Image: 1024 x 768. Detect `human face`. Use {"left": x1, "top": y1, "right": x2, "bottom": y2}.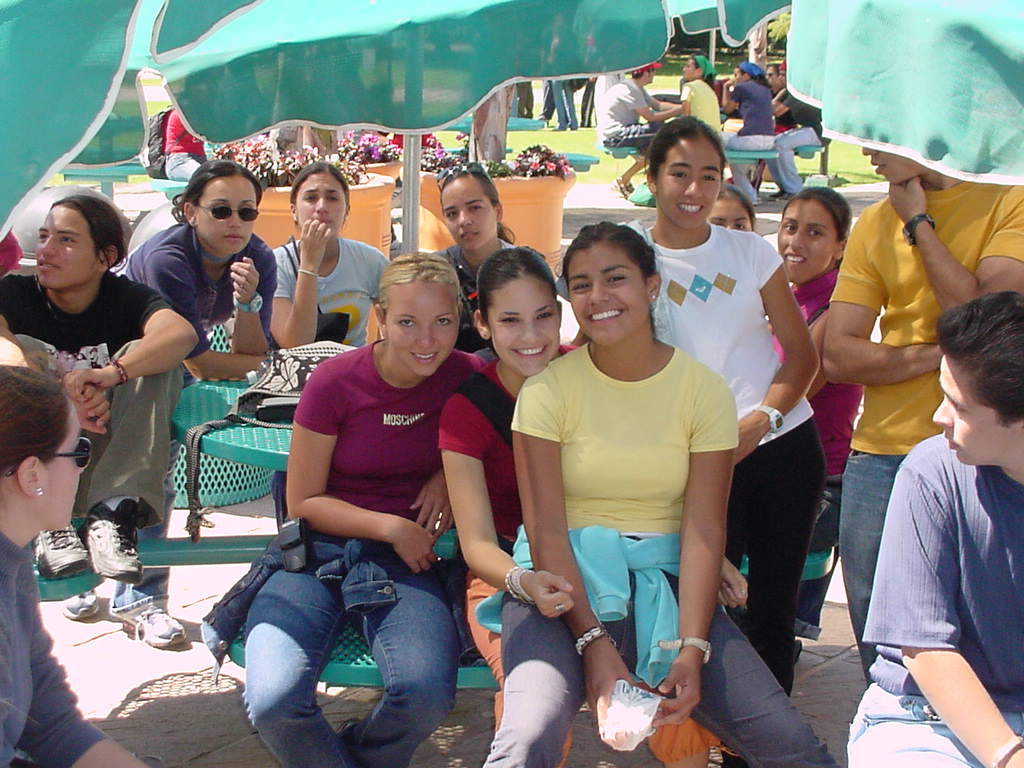
{"left": 487, "top": 273, "right": 559, "bottom": 379}.
